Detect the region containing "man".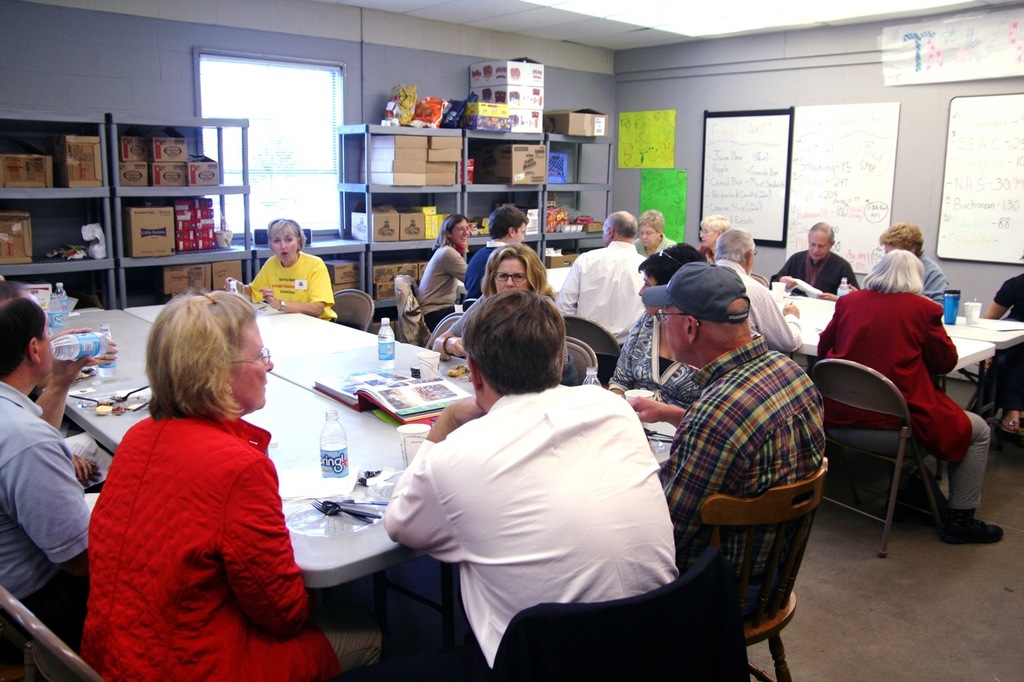
box(623, 259, 823, 620).
